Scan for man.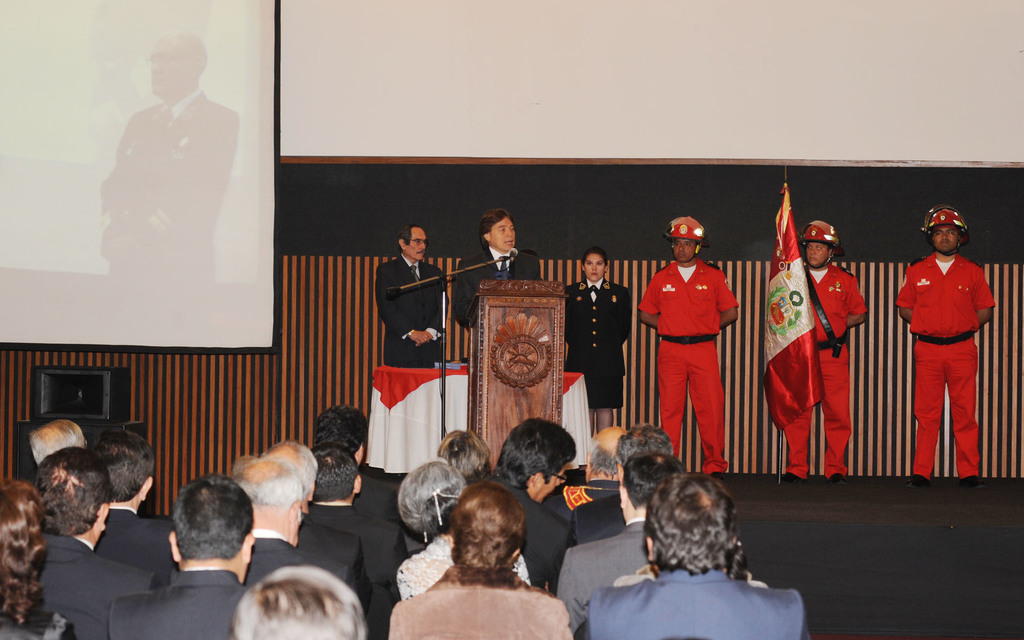
Scan result: <region>897, 202, 998, 503</region>.
